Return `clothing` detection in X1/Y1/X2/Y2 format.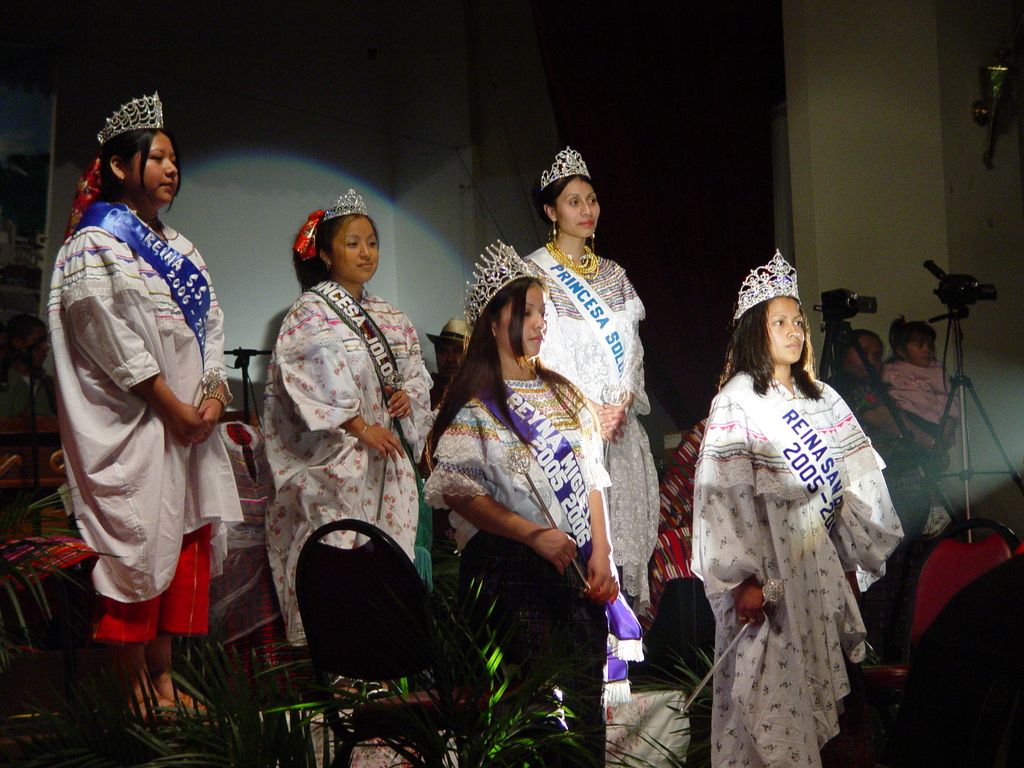
42/196/273/647.
